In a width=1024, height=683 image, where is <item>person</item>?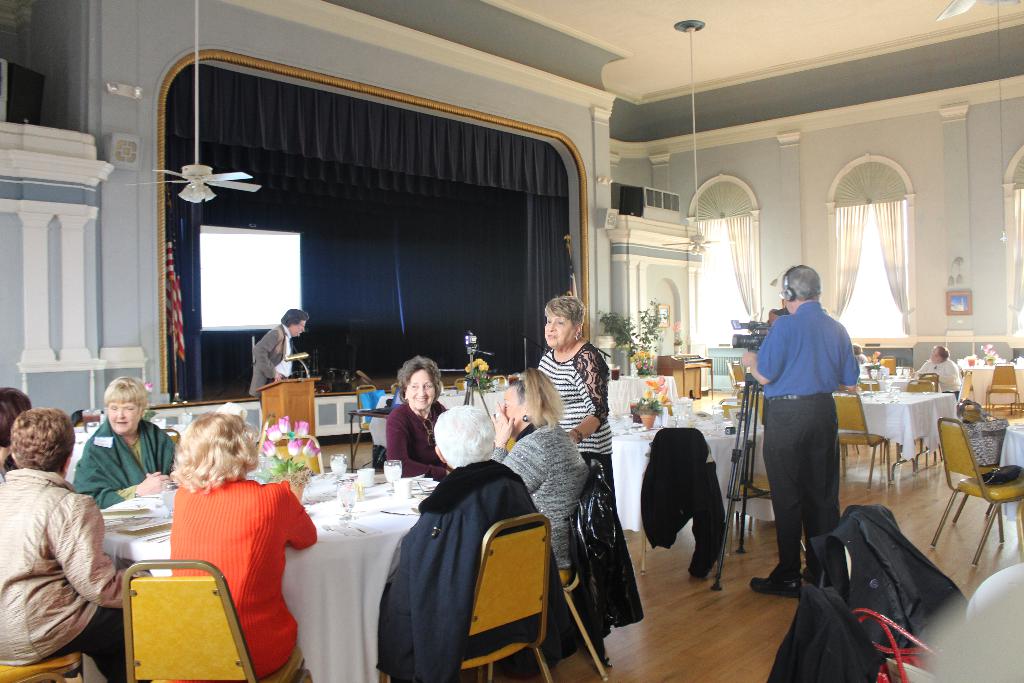
[743,261,860,593].
